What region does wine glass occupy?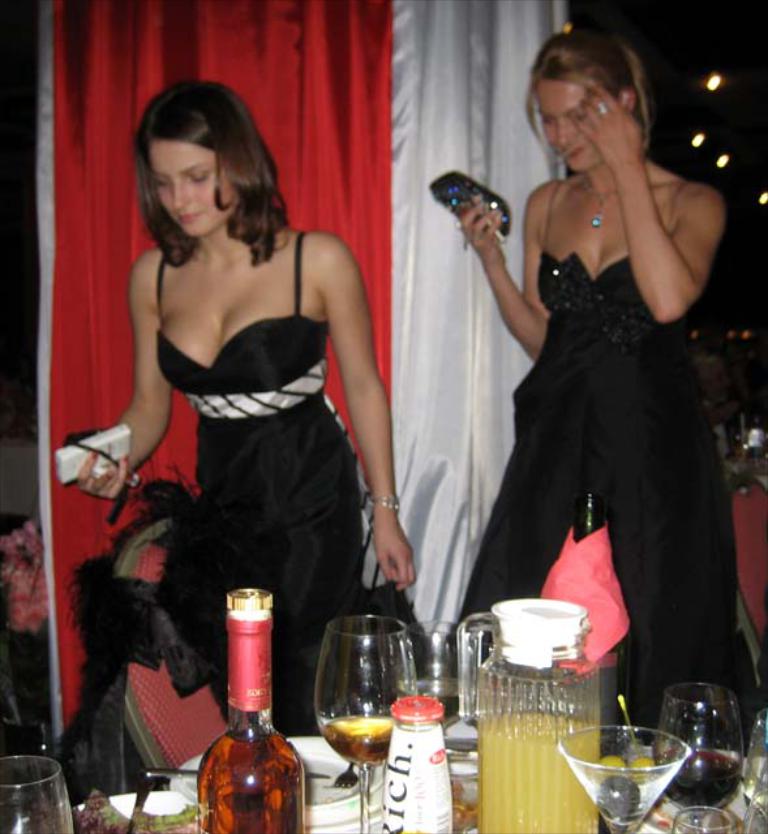
(left=314, top=615, right=419, bottom=831).
